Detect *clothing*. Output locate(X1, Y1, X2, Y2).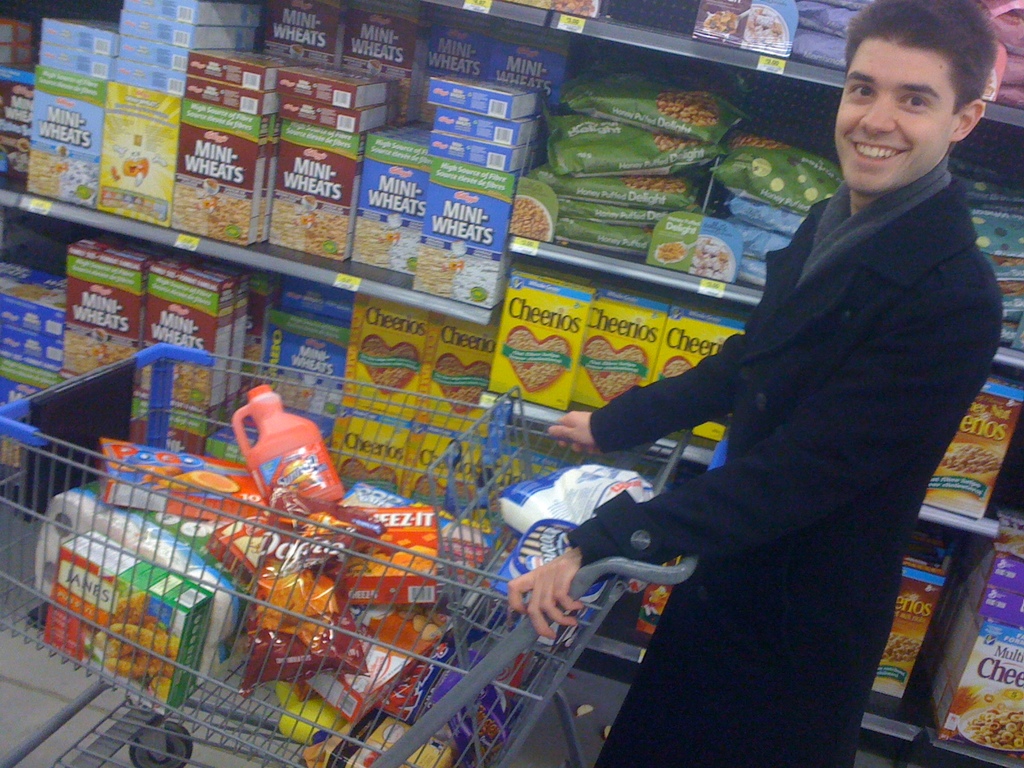
locate(592, 92, 984, 737).
